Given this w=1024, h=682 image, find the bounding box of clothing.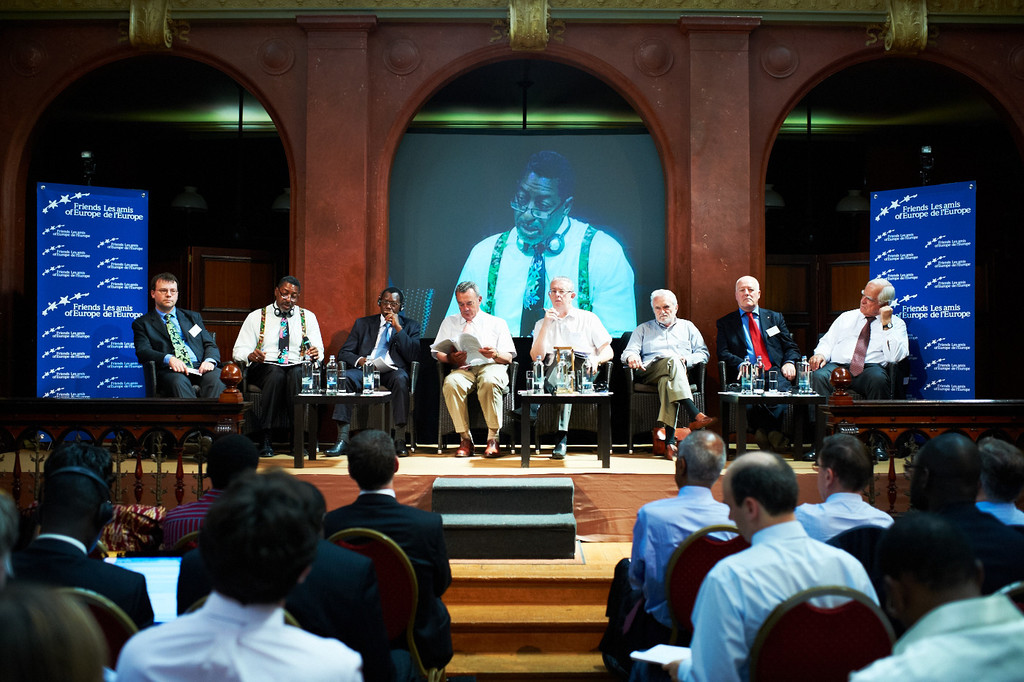
bbox=[609, 479, 737, 639].
